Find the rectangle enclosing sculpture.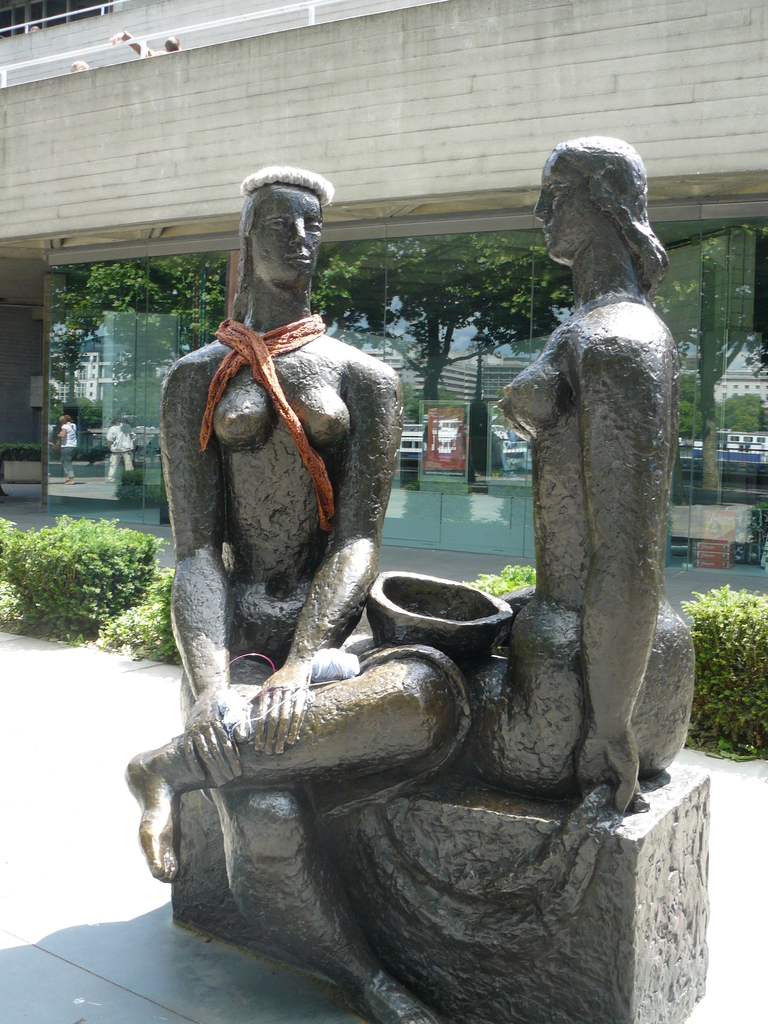
<region>494, 159, 712, 834</region>.
